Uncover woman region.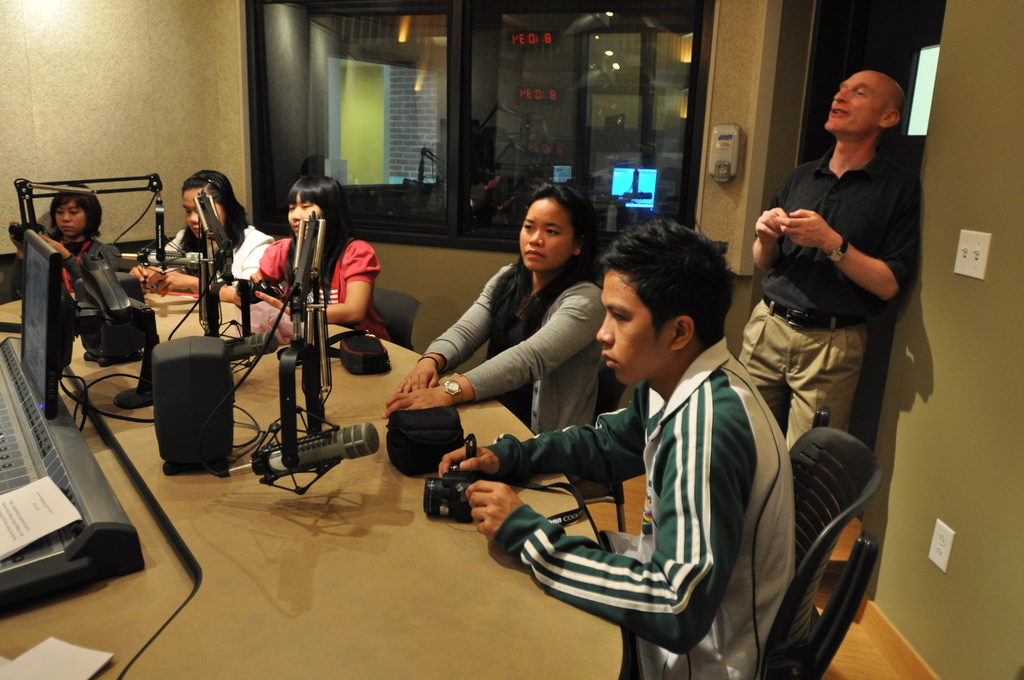
Uncovered: x1=0, y1=177, x2=131, y2=299.
